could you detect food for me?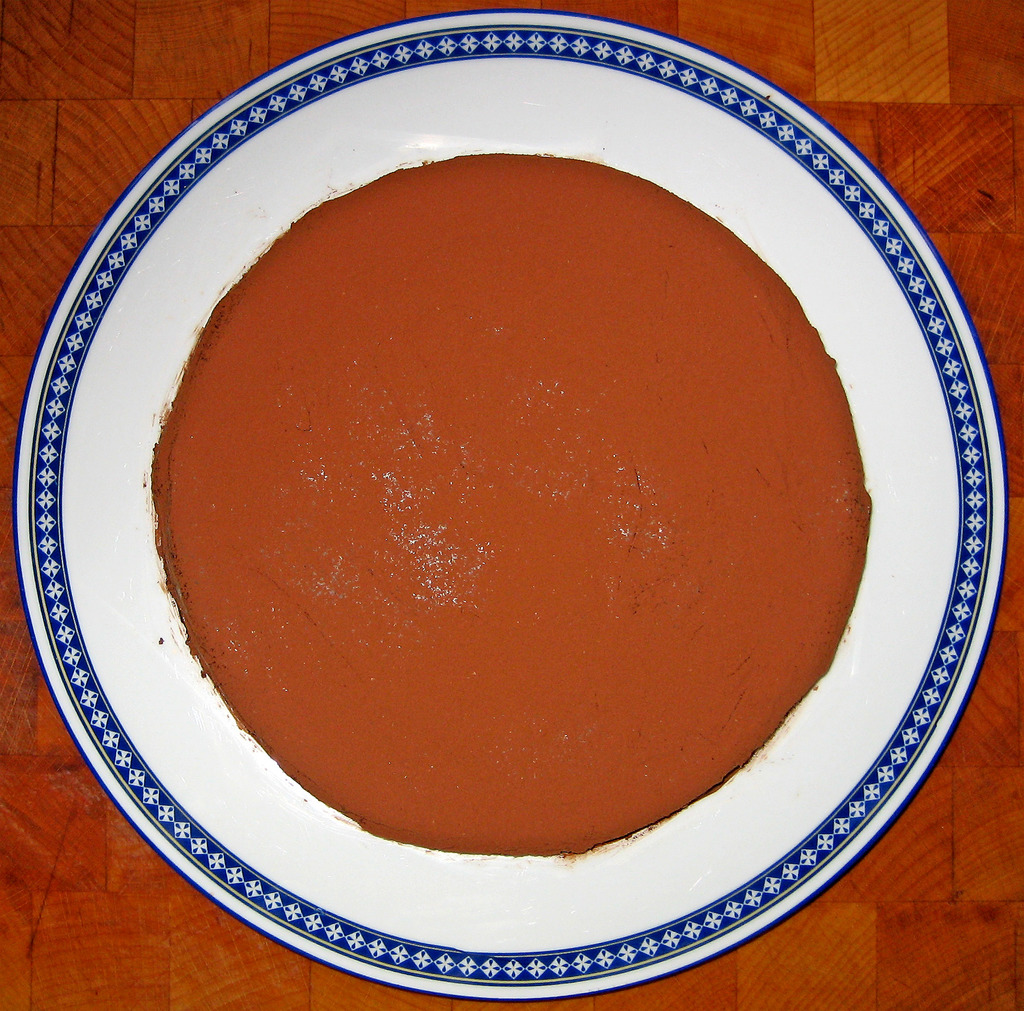
Detection result: <region>89, 157, 883, 863</region>.
